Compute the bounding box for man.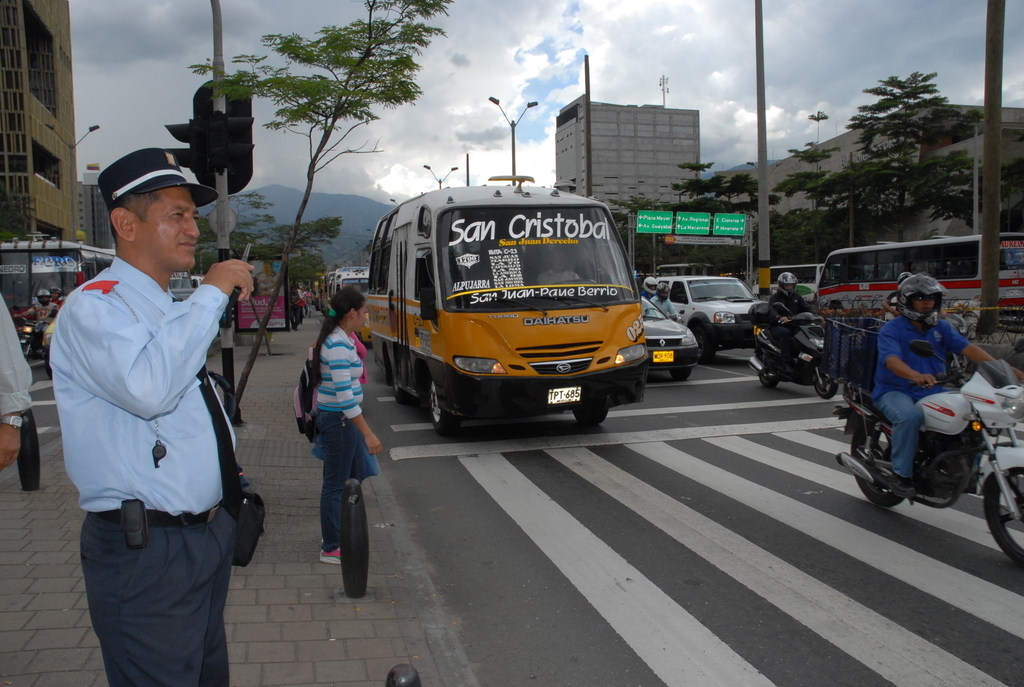
[290, 287, 302, 330].
